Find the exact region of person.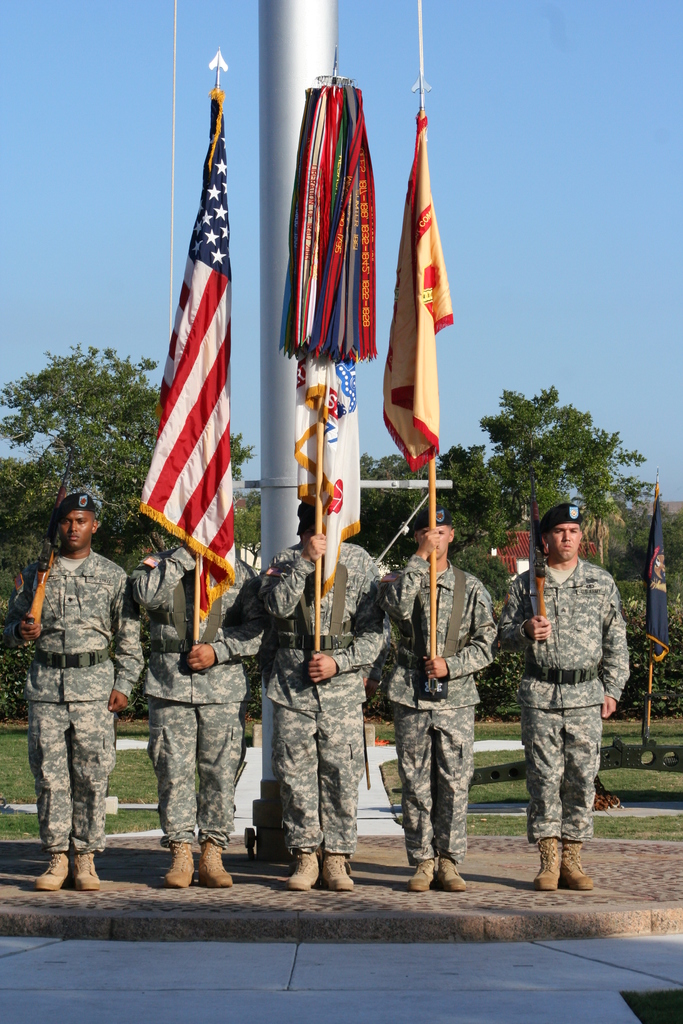
Exact region: bbox=[496, 501, 629, 893].
